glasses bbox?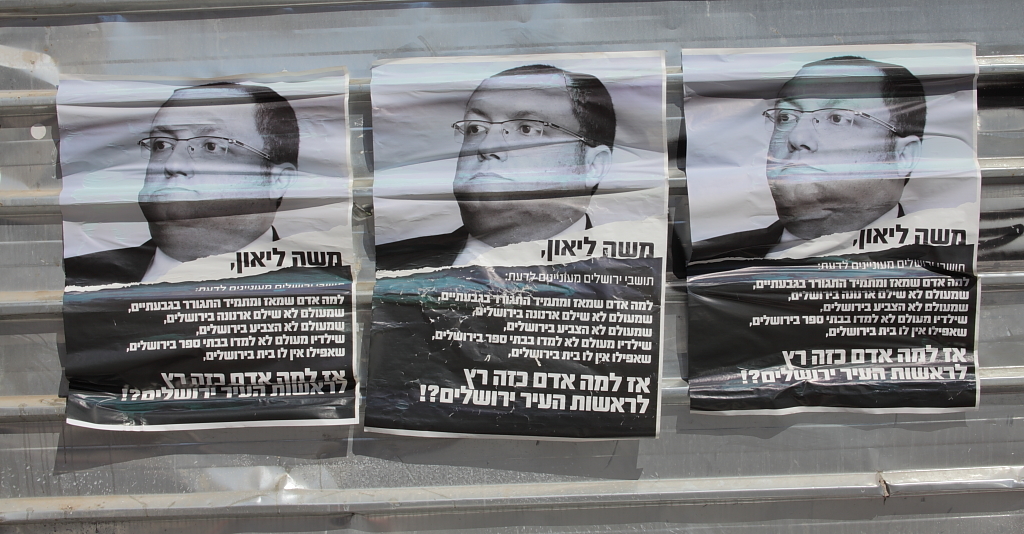
453, 118, 598, 143
